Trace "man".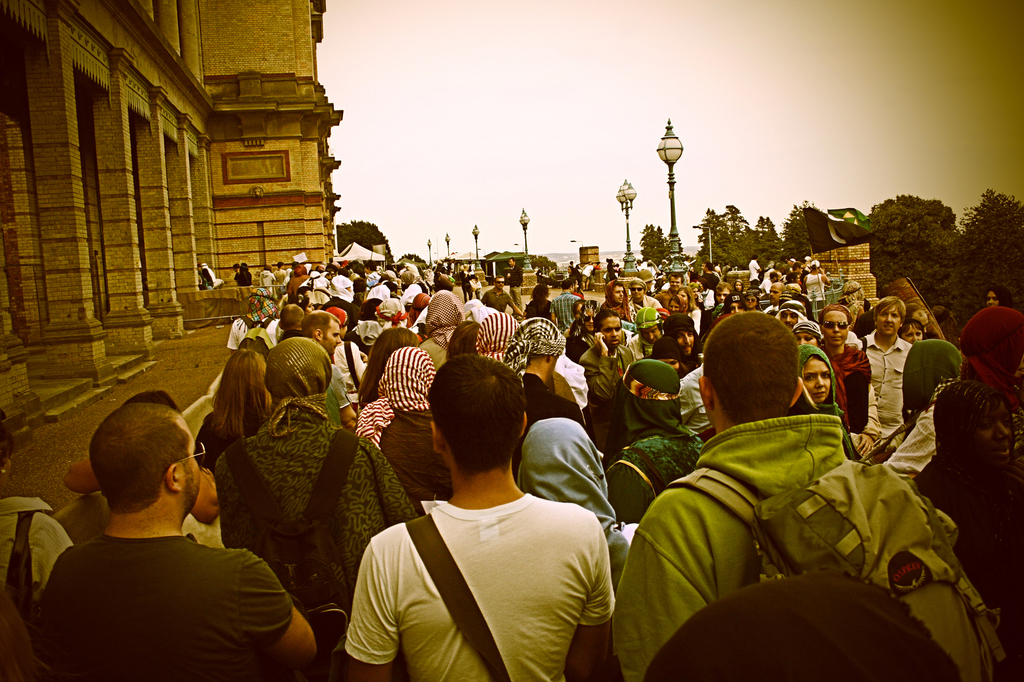
Traced to pyautogui.locateOnScreen(578, 311, 636, 455).
